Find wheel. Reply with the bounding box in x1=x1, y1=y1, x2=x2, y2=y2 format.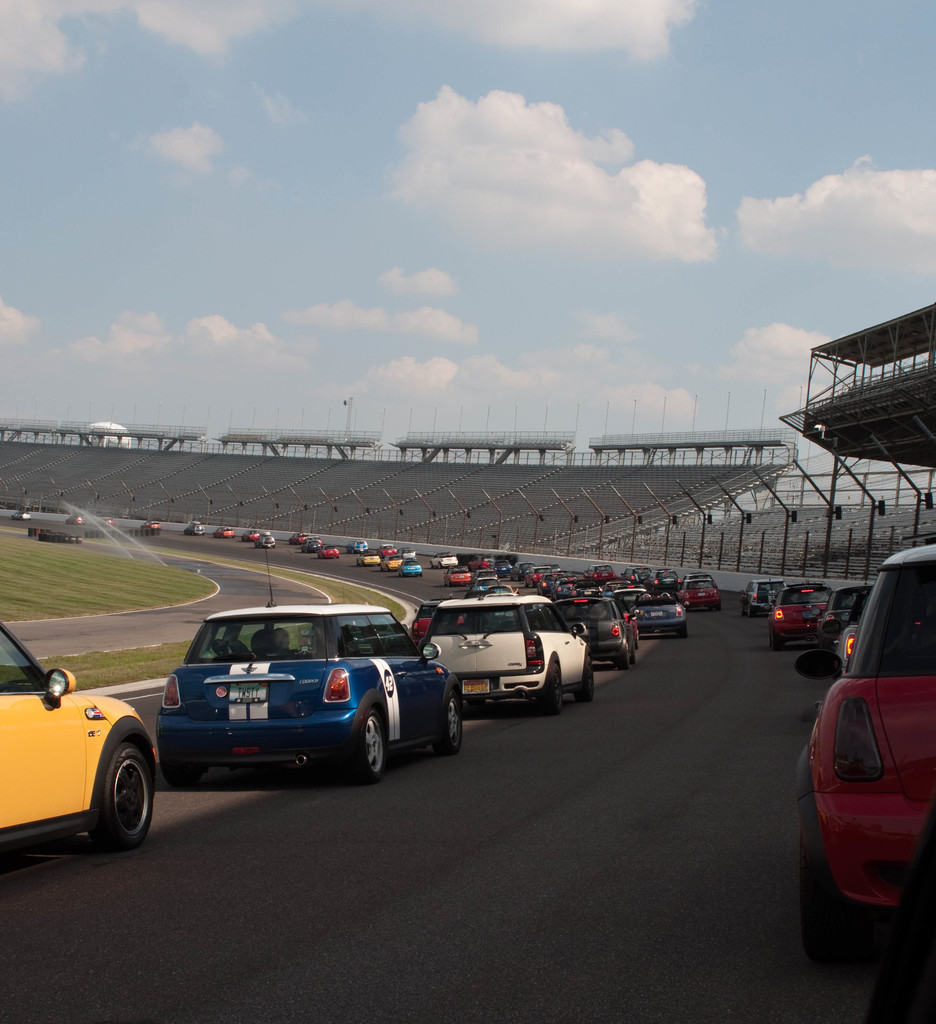
x1=88, y1=748, x2=145, y2=842.
